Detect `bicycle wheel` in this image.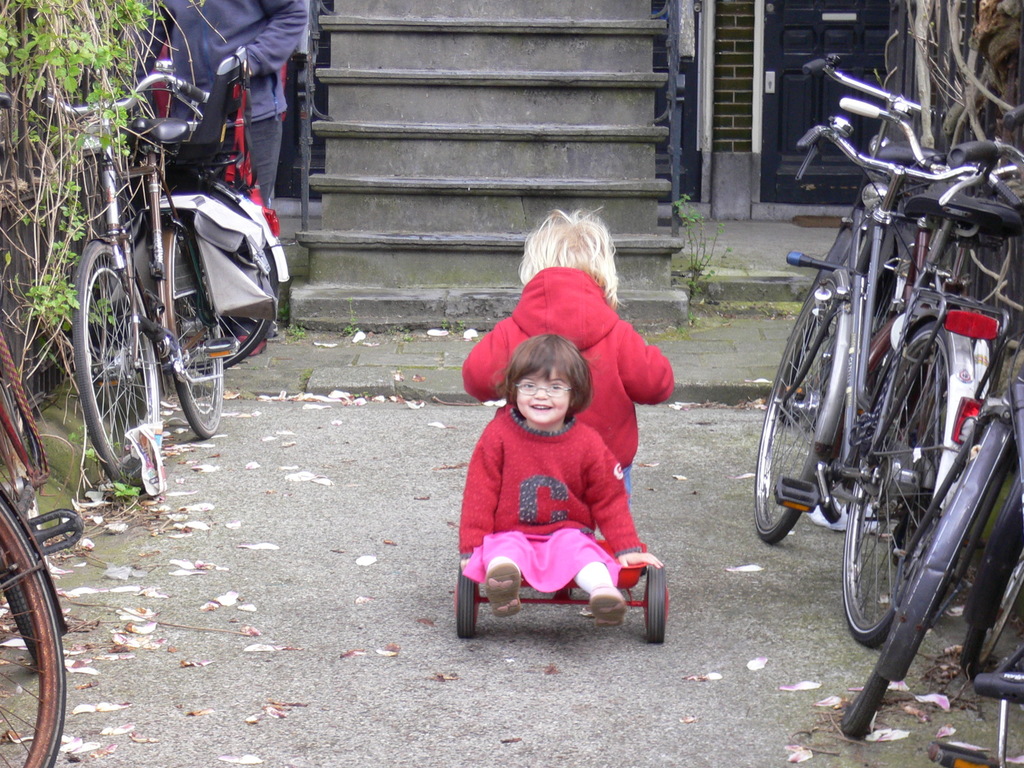
Detection: box(0, 500, 65, 767).
